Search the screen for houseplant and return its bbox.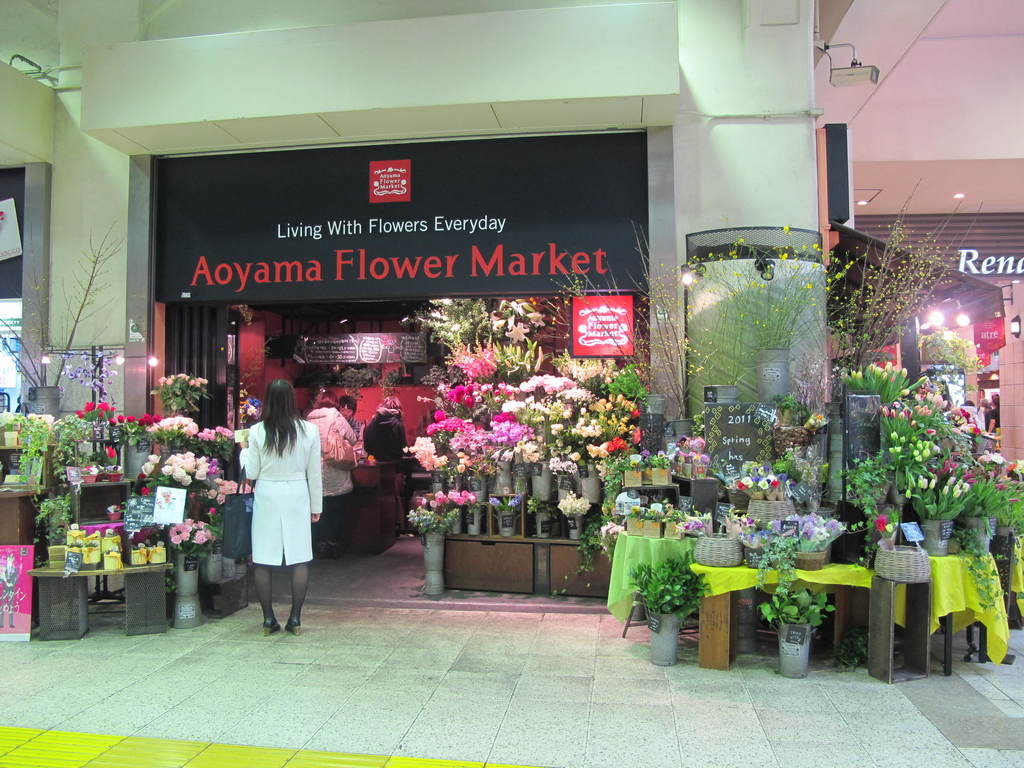
Found: locate(620, 511, 644, 535).
